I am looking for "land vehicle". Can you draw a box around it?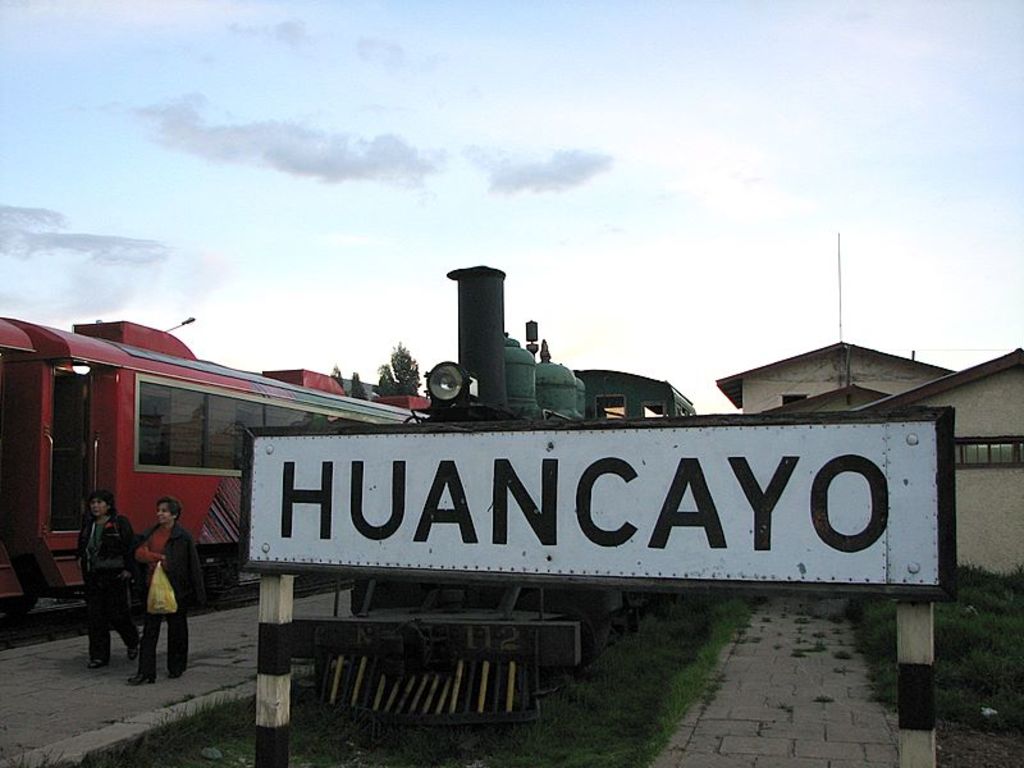
Sure, the bounding box is <bbox>285, 266, 700, 726</bbox>.
